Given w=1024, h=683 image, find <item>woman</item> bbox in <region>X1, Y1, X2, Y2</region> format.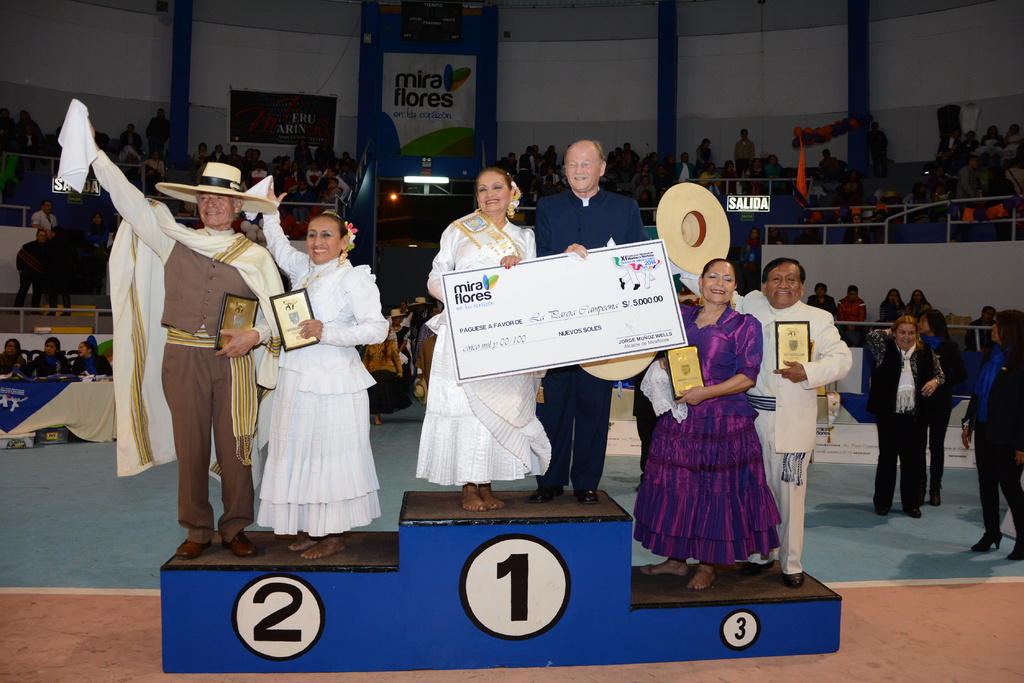
<region>913, 301, 961, 515</region>.
